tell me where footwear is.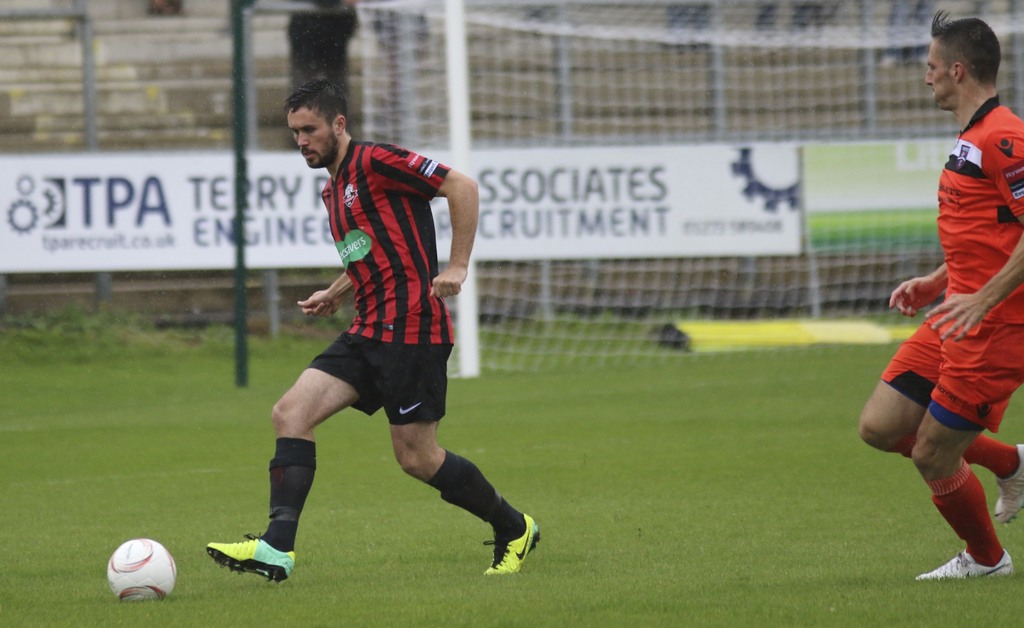
footwear is at x1=990 y1=440 x2=1023 y2=527.
